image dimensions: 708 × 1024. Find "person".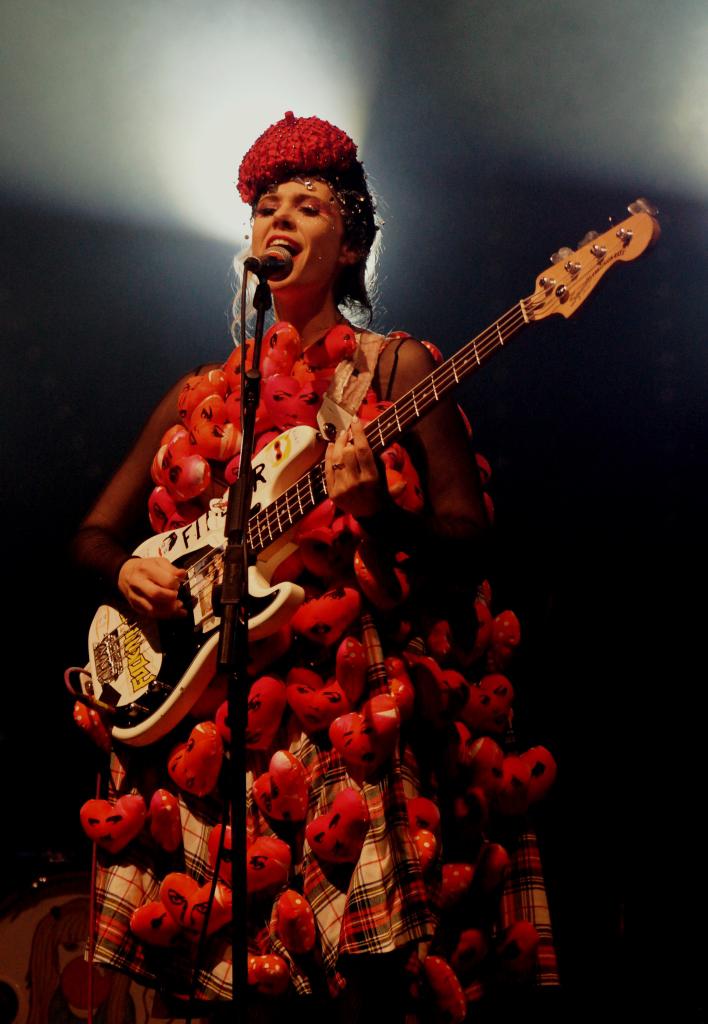
rect(82, 116, 555, 1023).
